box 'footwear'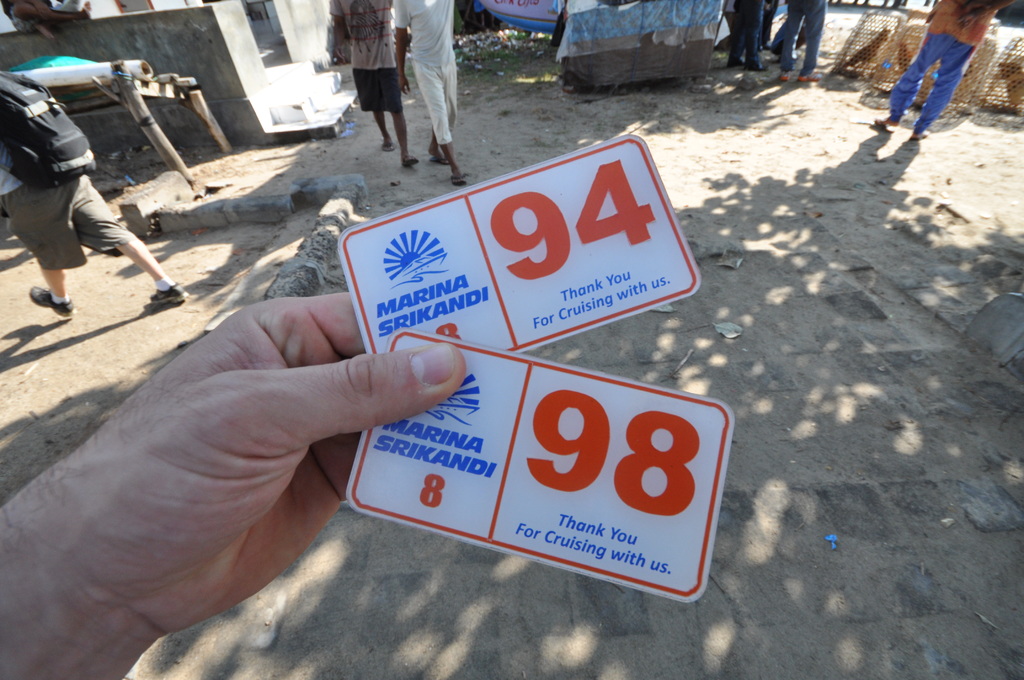
select_region(148, 277, 192, 308)
